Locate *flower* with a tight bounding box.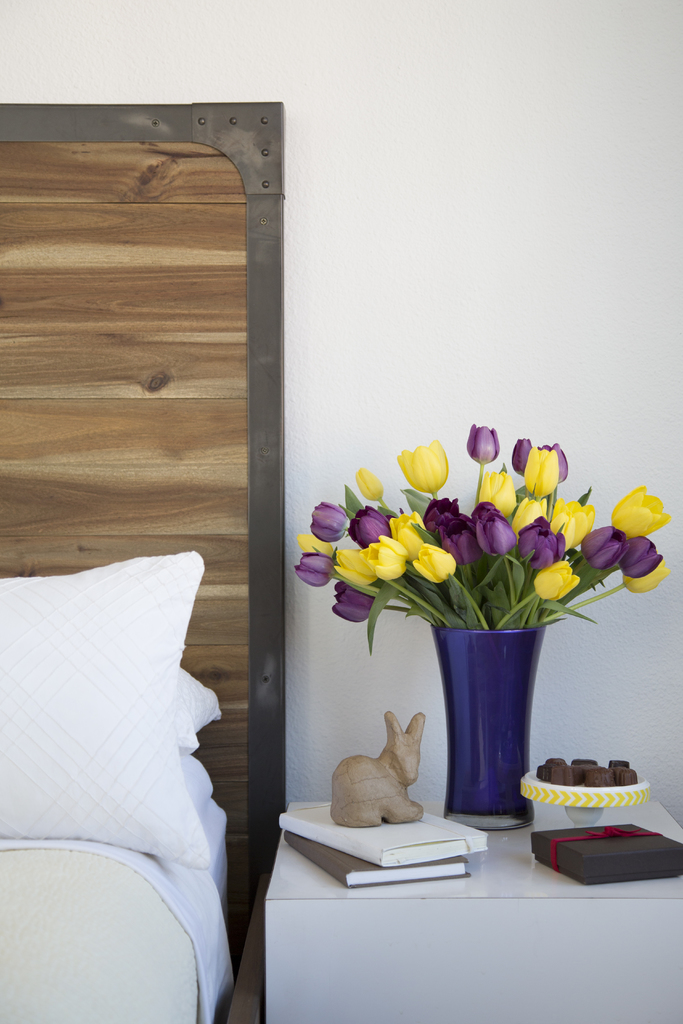
Rect(474, 466, 516, 520).
